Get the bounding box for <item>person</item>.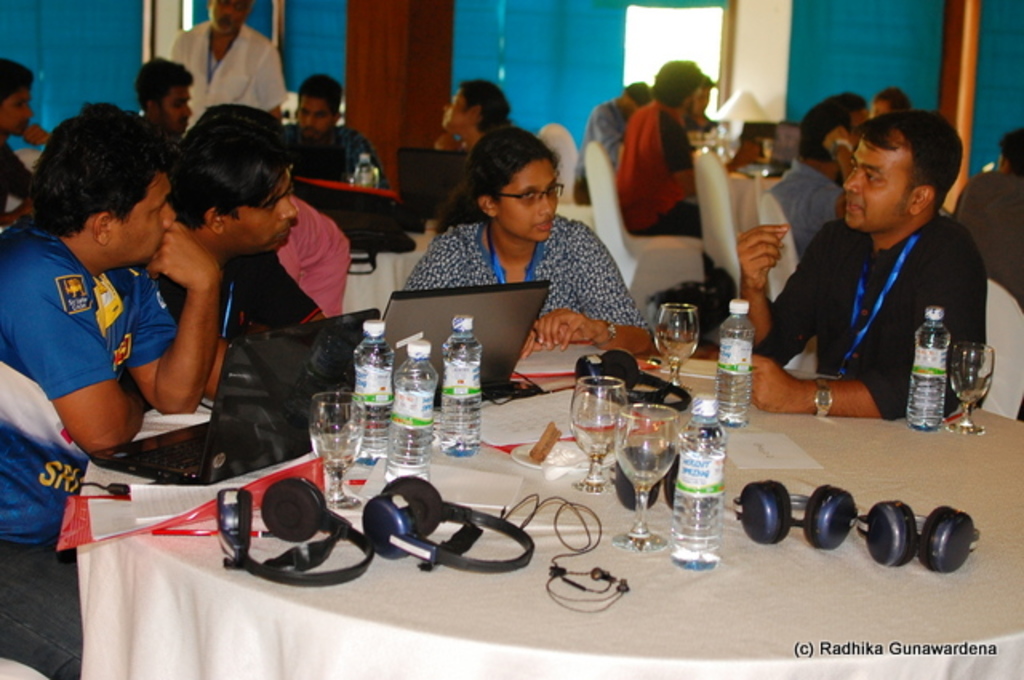
x1=613 y1=59 x2=707 y2=238.
